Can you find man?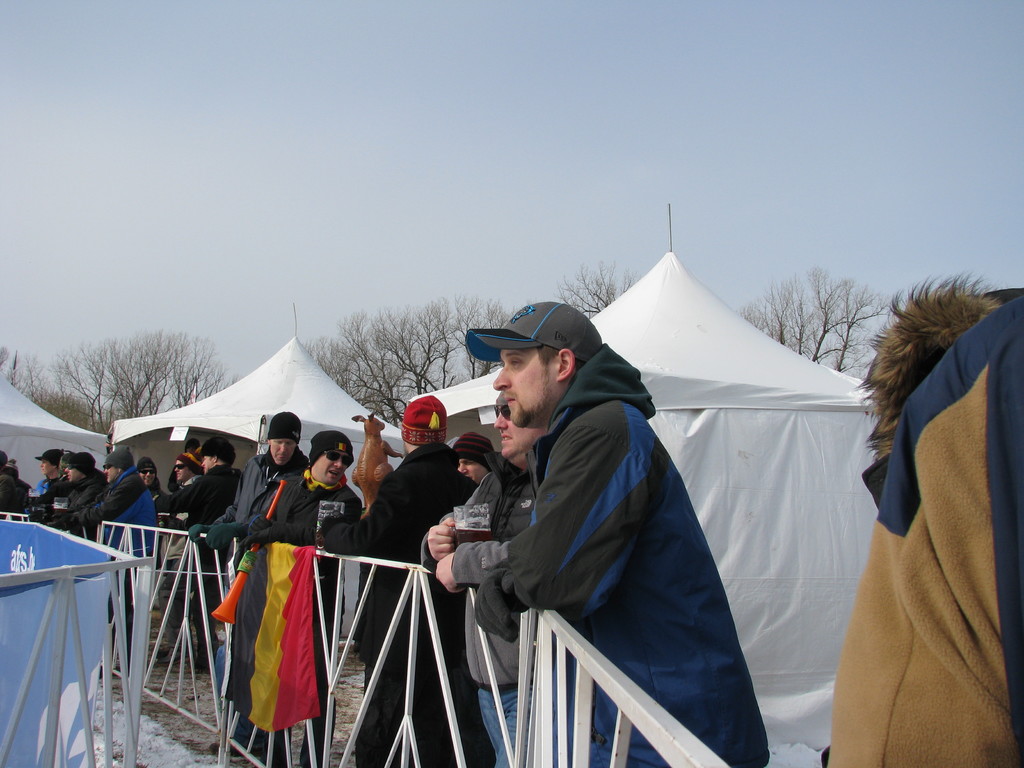
Yes, bounding box: (x1=456, y1=429, x2=495, y2=486).
